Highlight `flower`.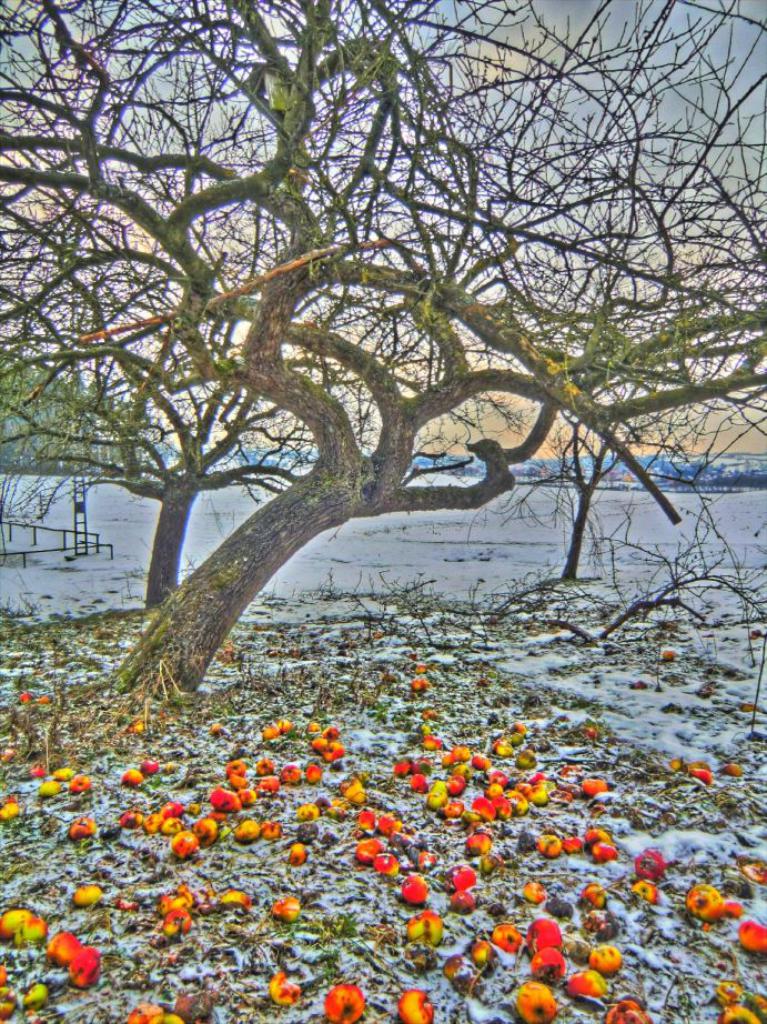
Highlighted region: rect(268, 964, 299, 1003).
